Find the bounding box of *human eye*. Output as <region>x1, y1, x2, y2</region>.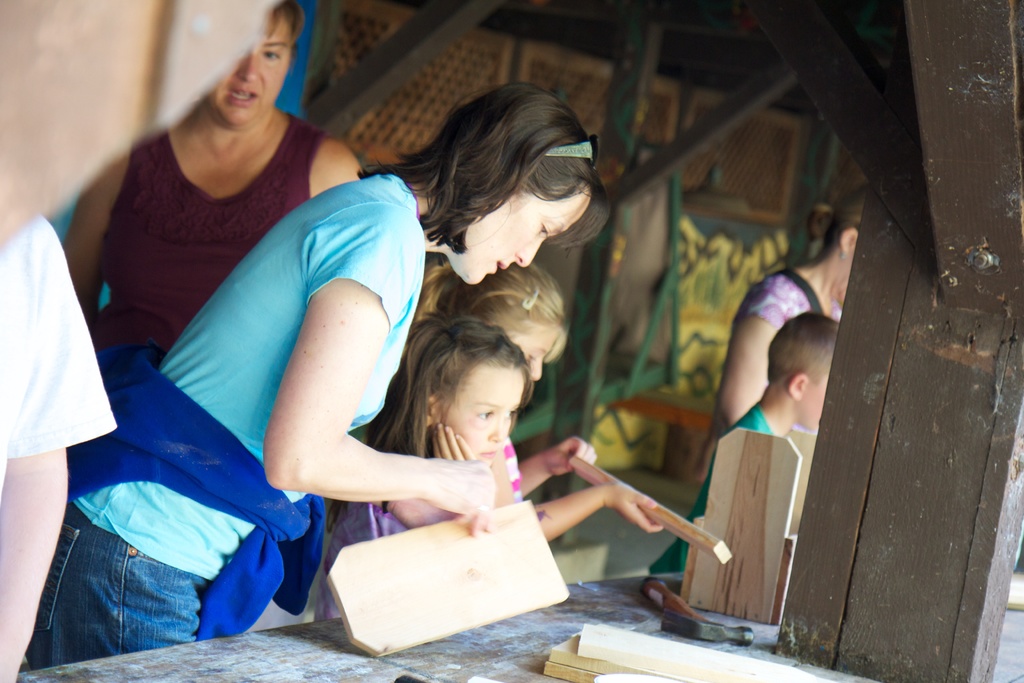
<region>538, 223, 551, 236</region>.
